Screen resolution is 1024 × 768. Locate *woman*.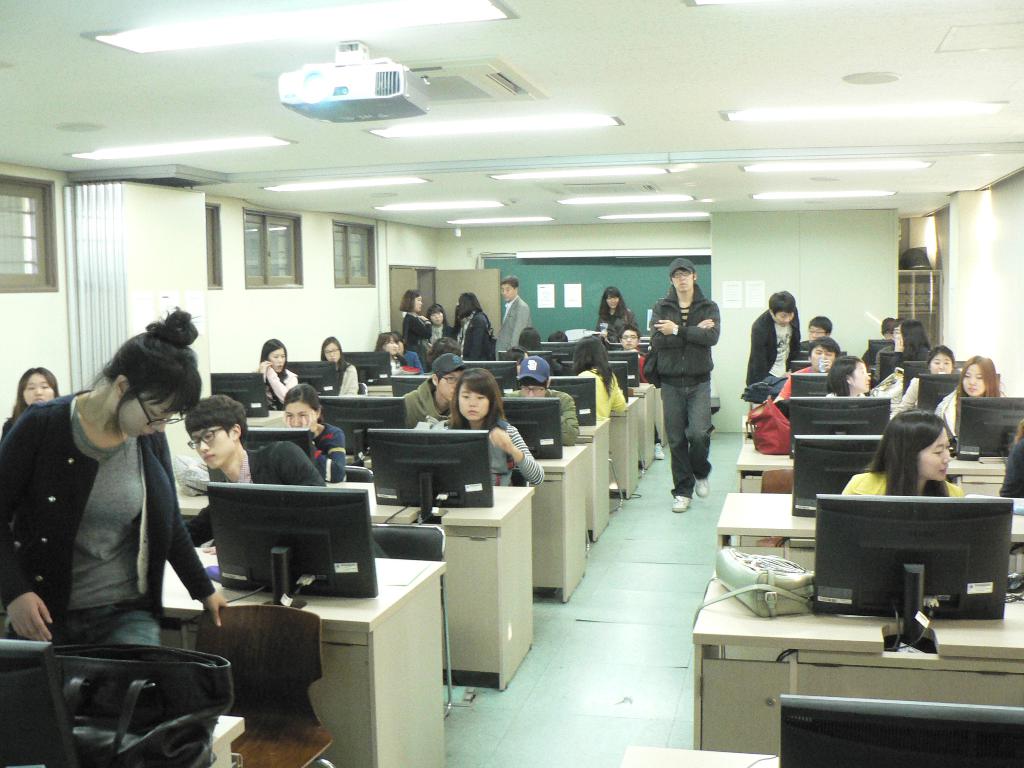
x1=374 y1=332 x2=404 y2=373.
